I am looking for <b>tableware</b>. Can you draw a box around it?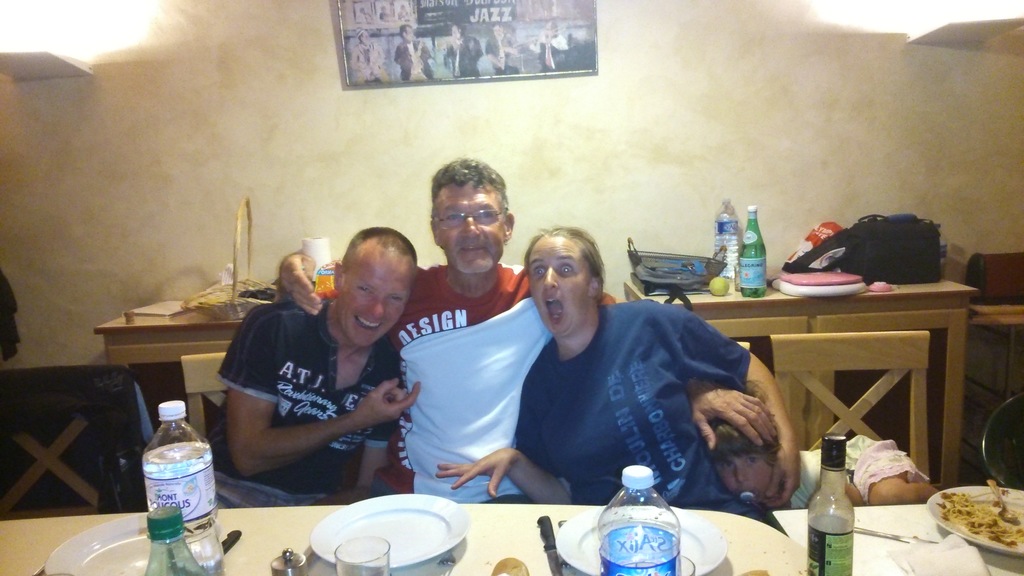
Sure, the bounding box is 336, 536, 396, 575.
